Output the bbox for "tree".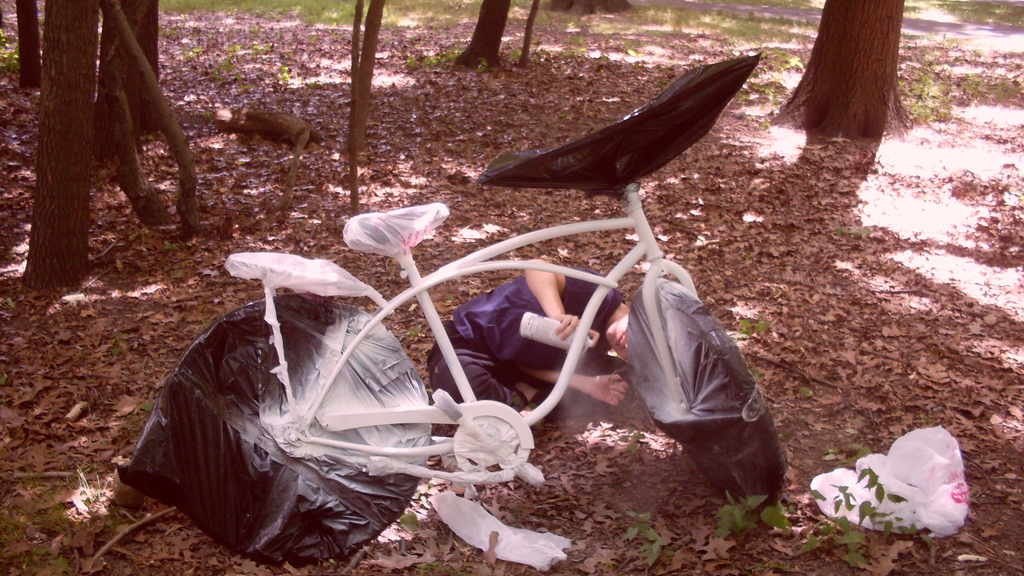
bbox=(518, 0, 540, 66).
